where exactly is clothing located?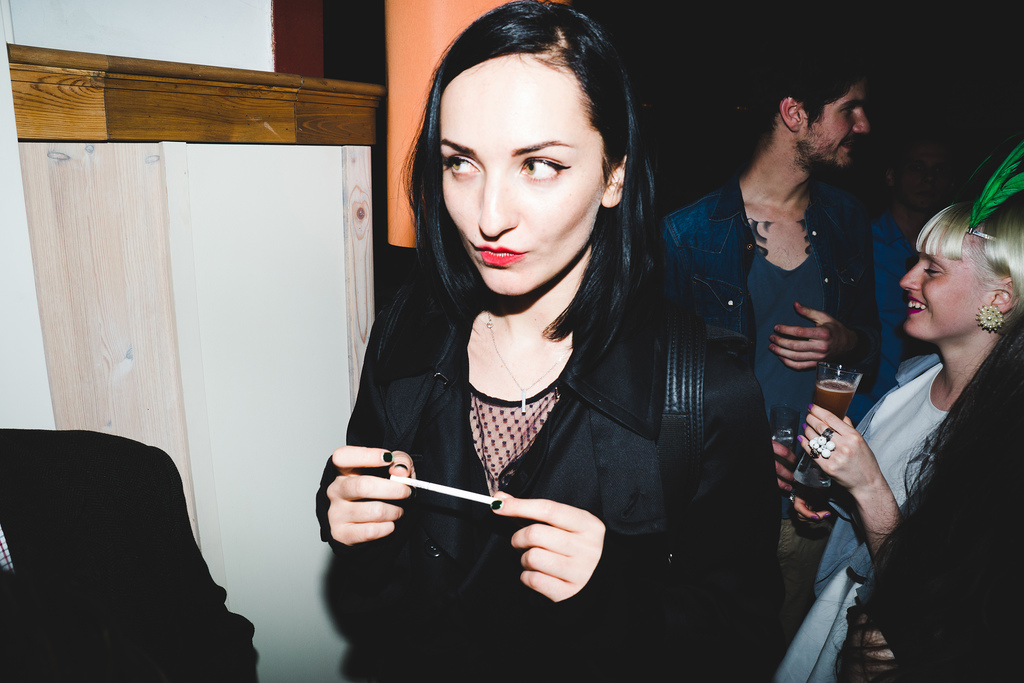
Its bounding box is detection(657, 185, 921, 539).
